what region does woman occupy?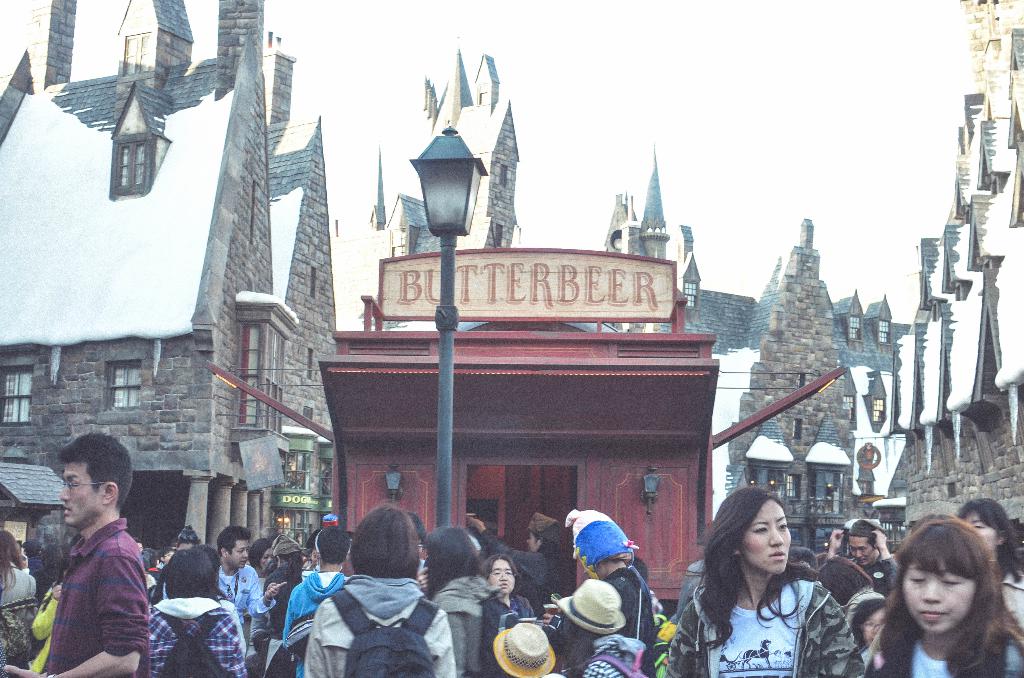
Rect(556, 581, 643, 677).
